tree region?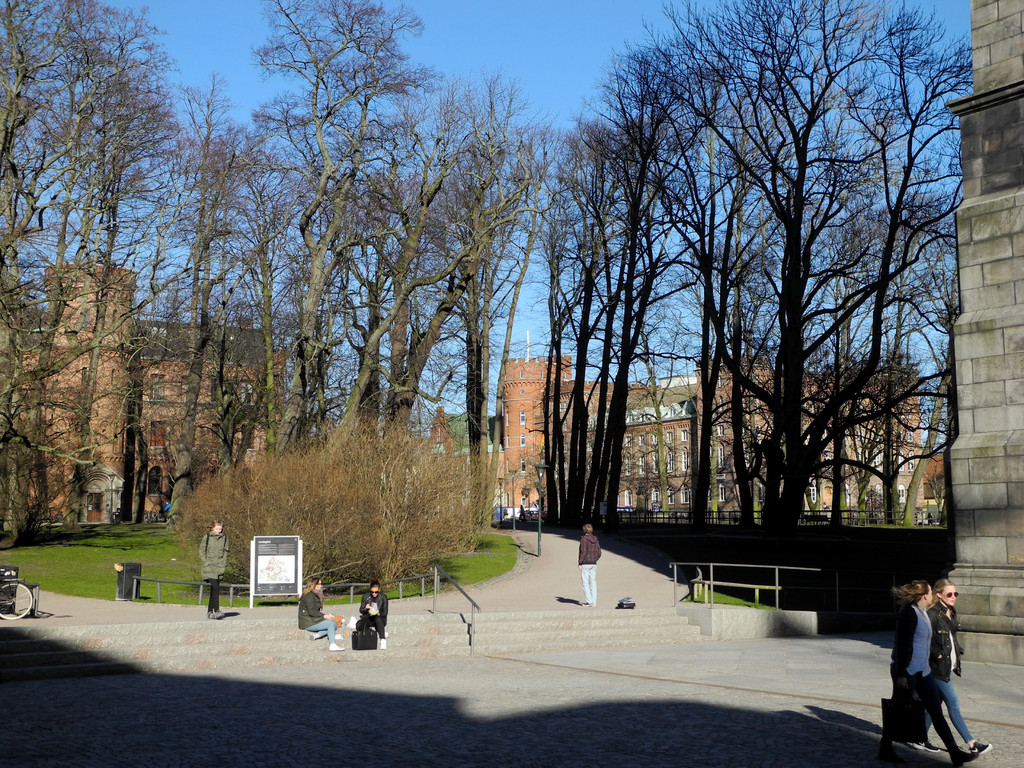
[x1=555, y1=101, x2=695, y2=524]
